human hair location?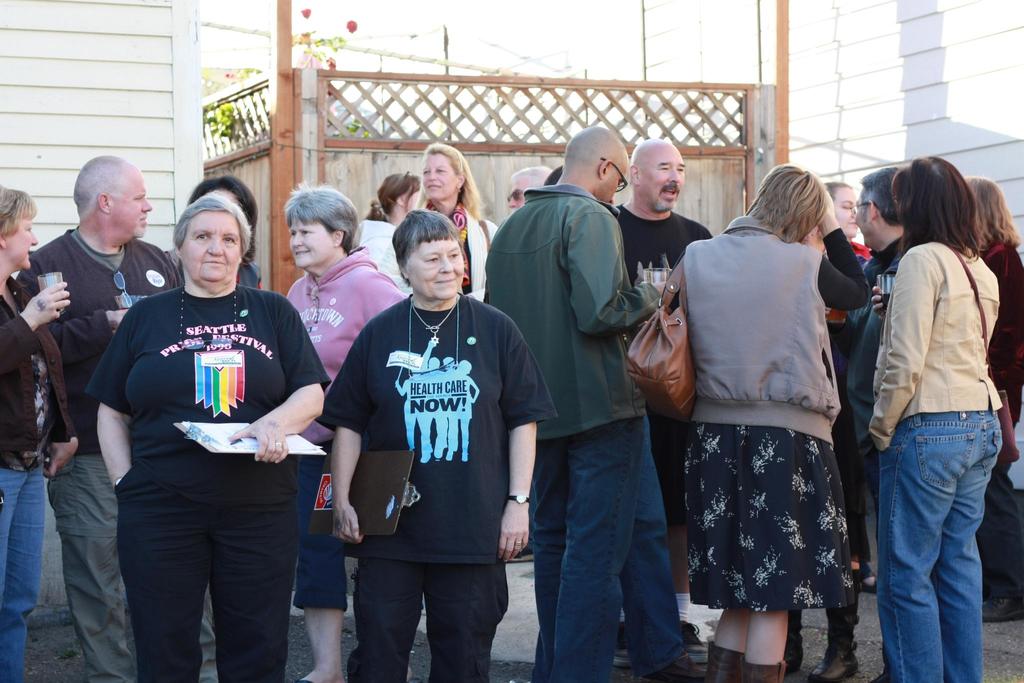
{"left": 181, "top": 172, "right": 259, "bottom": 256}
